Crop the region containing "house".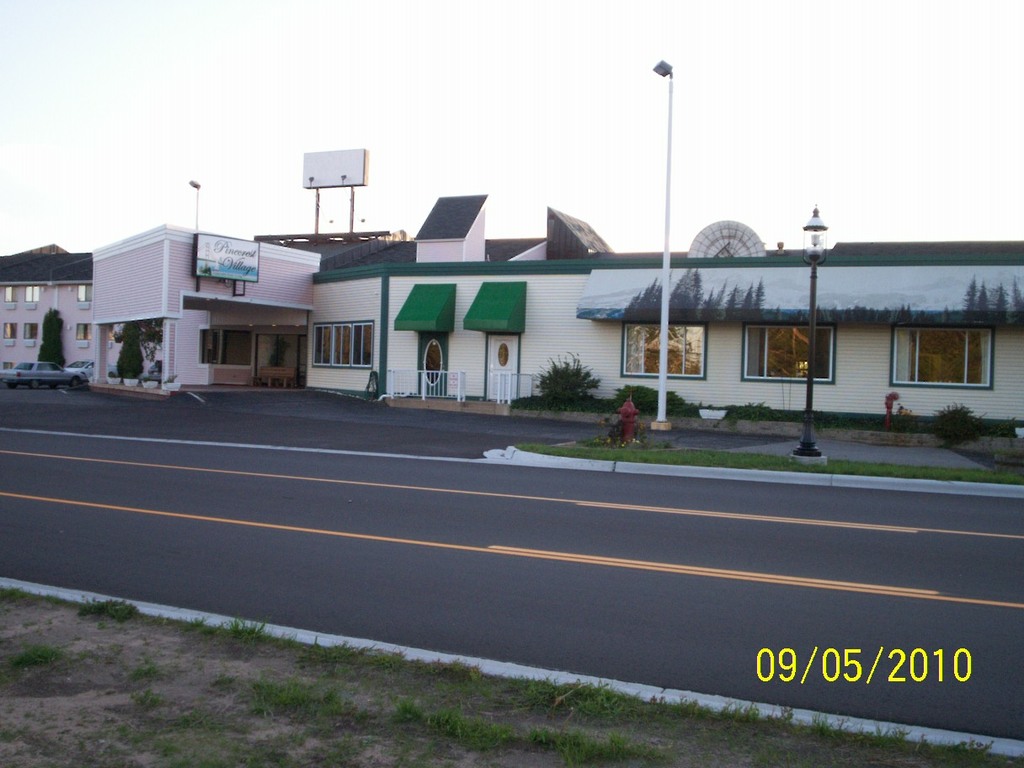
Crop region: detection(89, 221, 322, 404).
